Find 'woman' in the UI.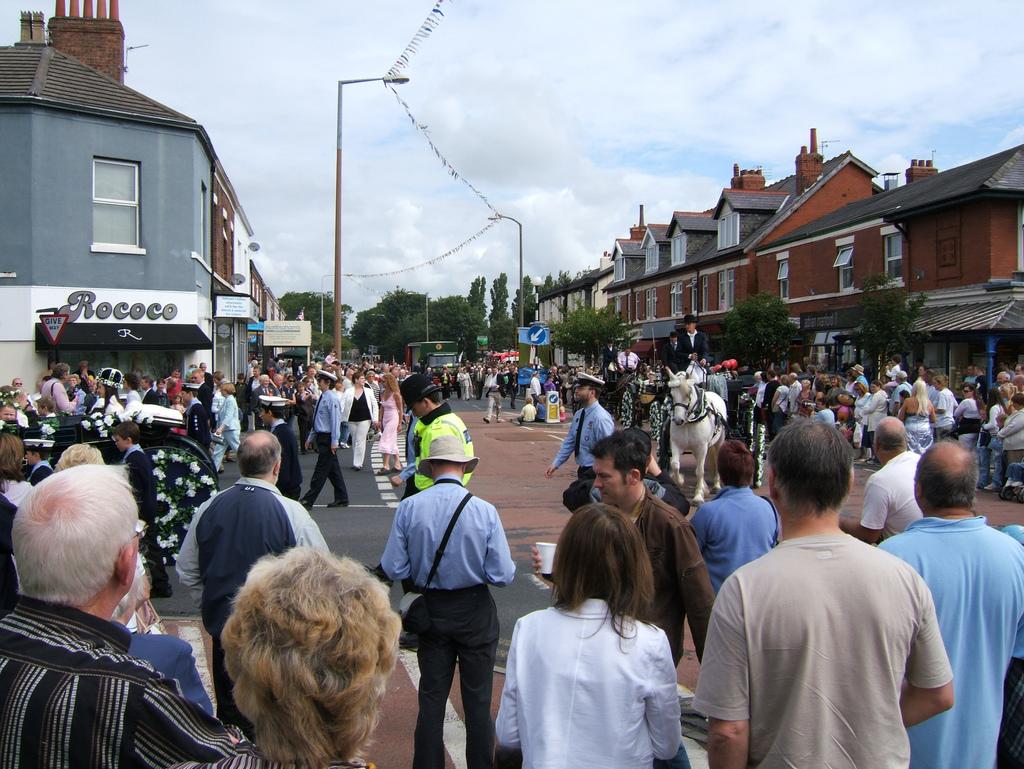
UI element at 340,374,378,471.
